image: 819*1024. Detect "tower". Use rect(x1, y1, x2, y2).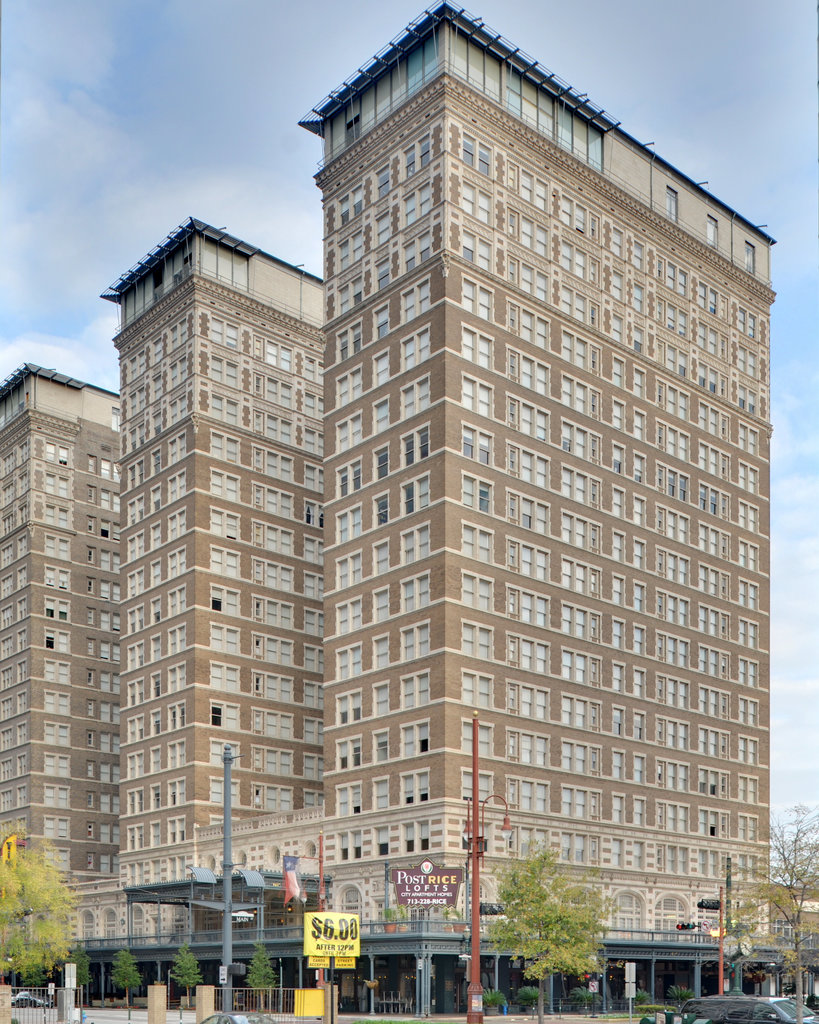
rect(45, 24, 789, 1000).
